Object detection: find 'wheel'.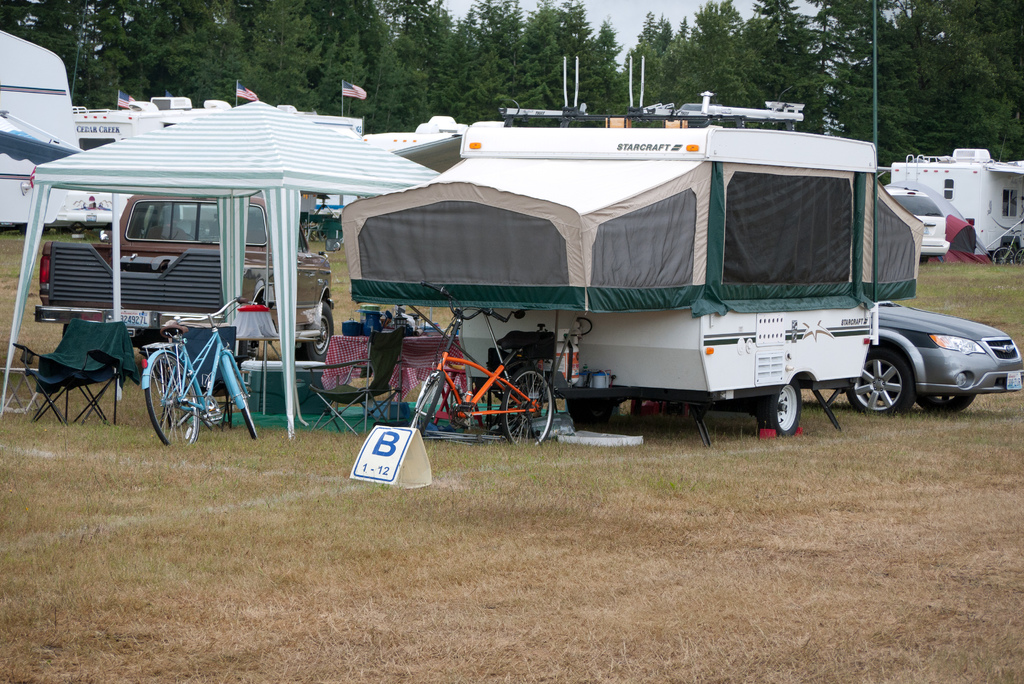
rect(235, 366, 255, 437).
